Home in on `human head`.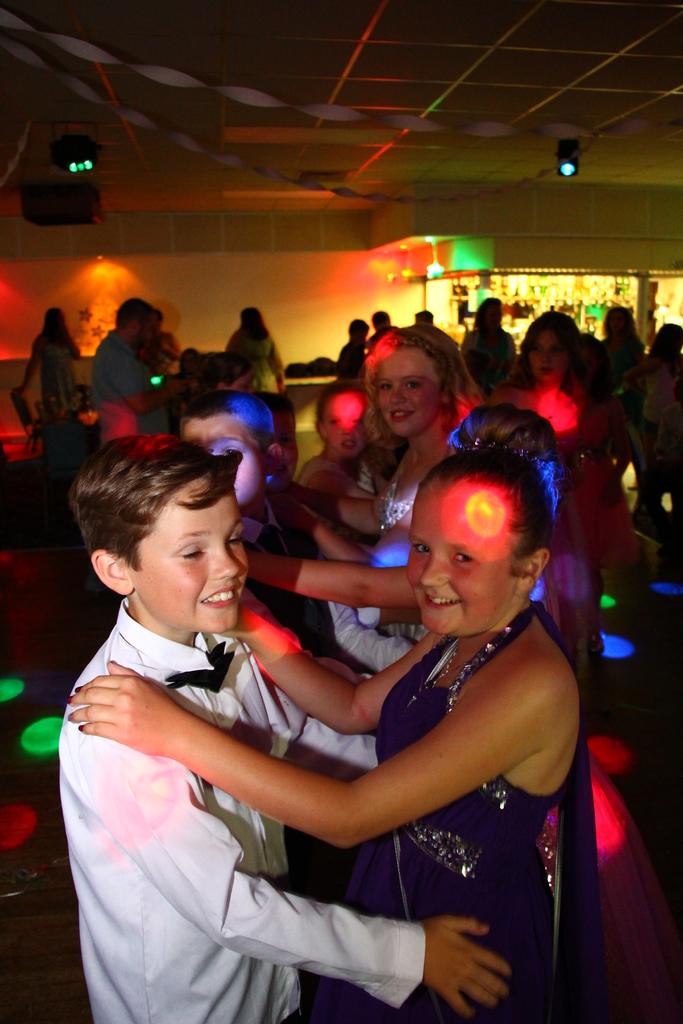
Homed in at 70/428/251/634.
